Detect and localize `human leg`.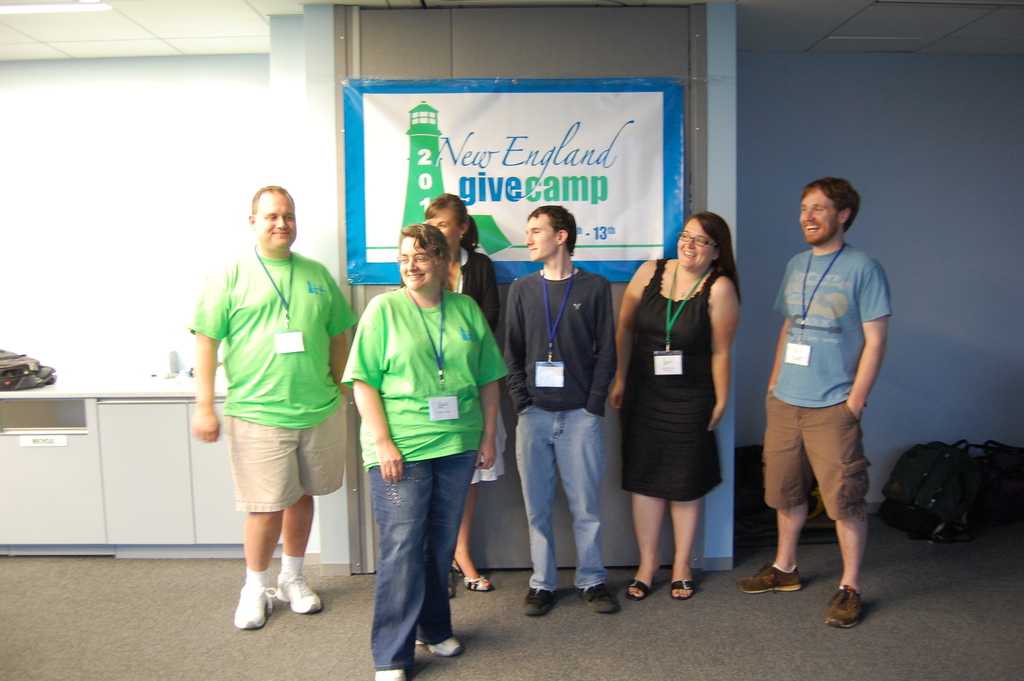
Localized at 804/397/874/625.
